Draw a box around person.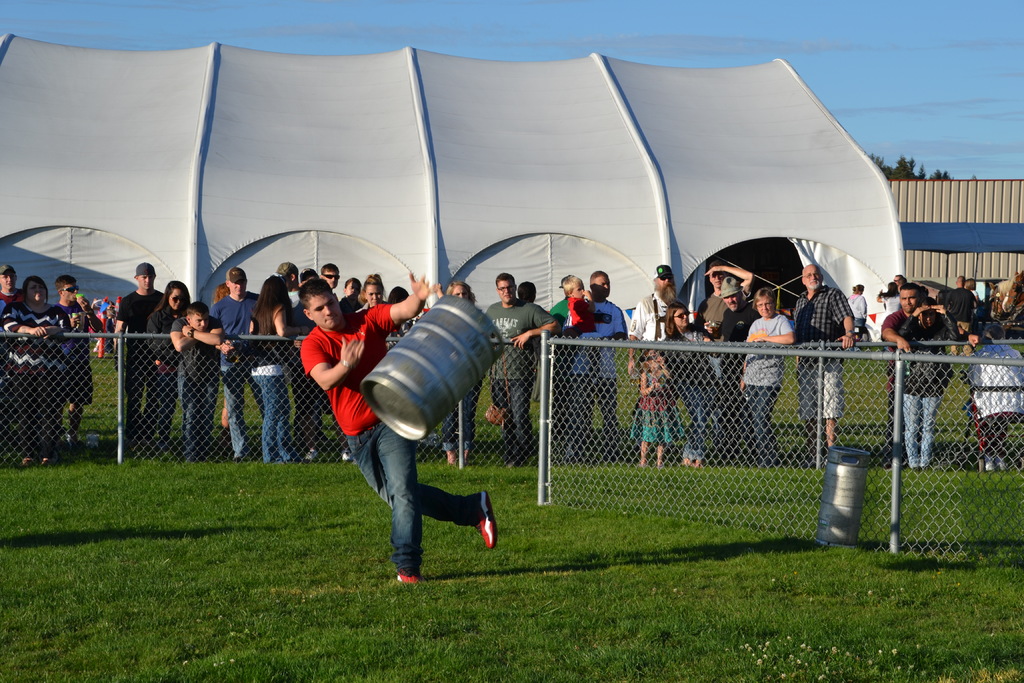
bbox=(276, 262, 416, 461).
